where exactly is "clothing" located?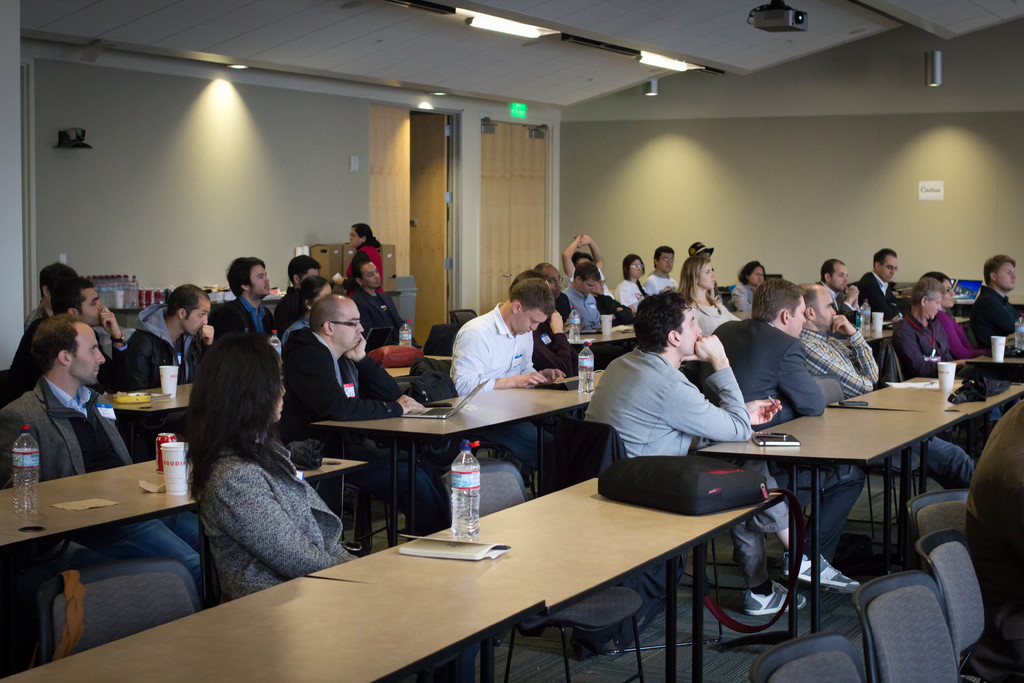
Its bounding box is 525:297:583:375.
